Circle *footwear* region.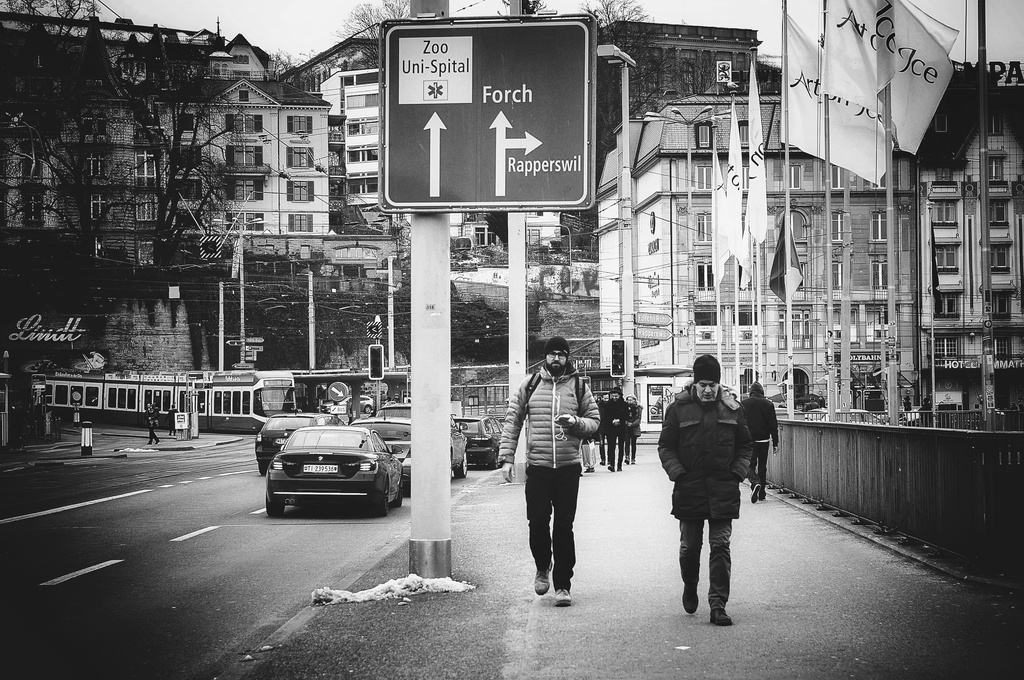
Region: 761,485,765,499.
